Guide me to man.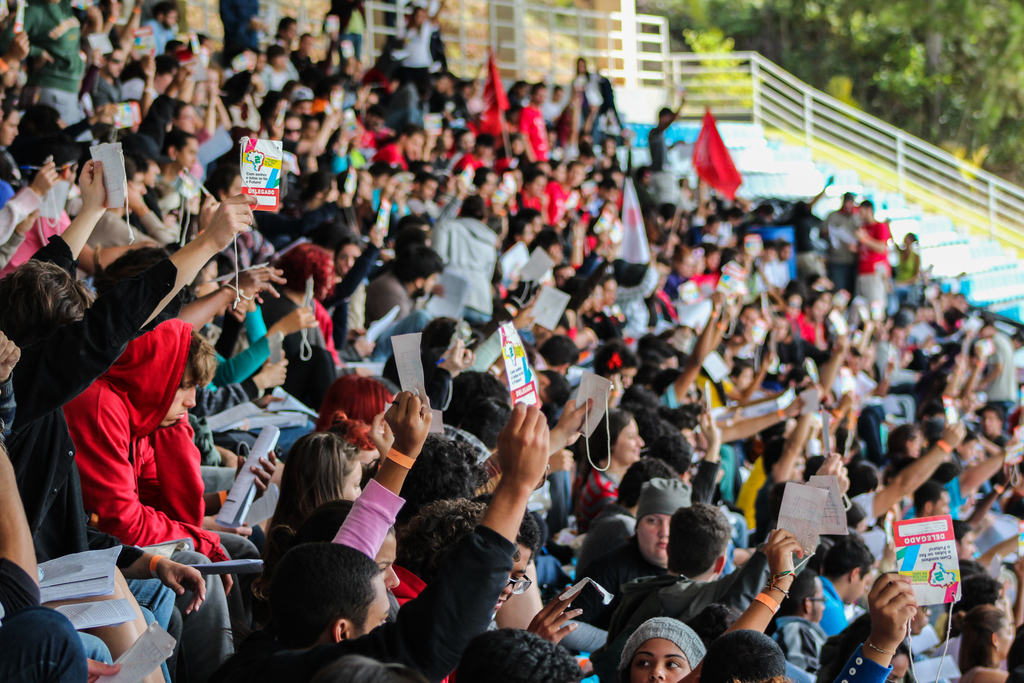
Guidance: {"x1": 271, "y1": 102, "x2": 303, "y2": 160}.
